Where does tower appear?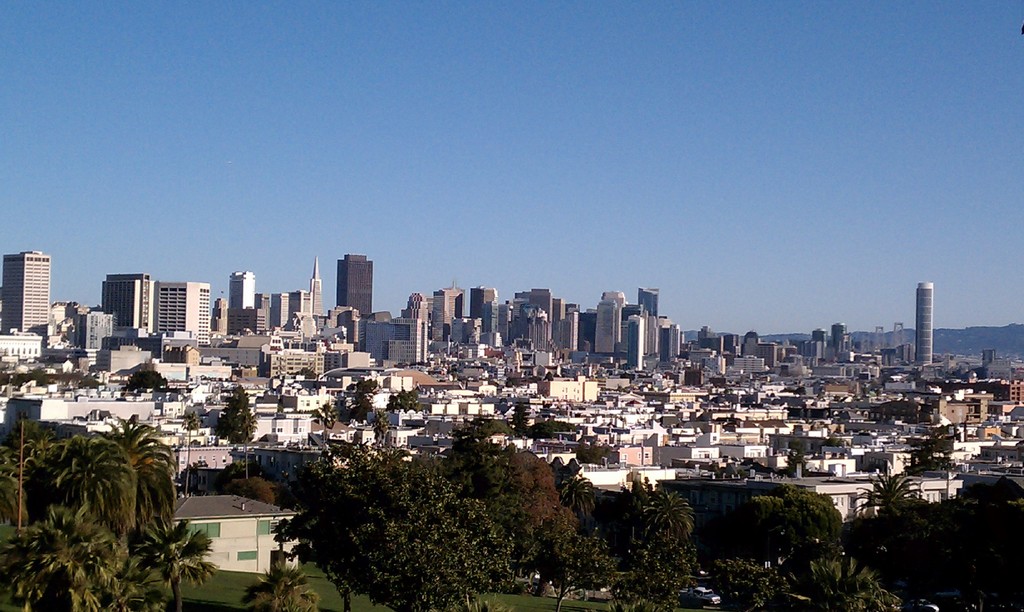
Appears at x1=913, y1=284, x2=940, y2=365.
